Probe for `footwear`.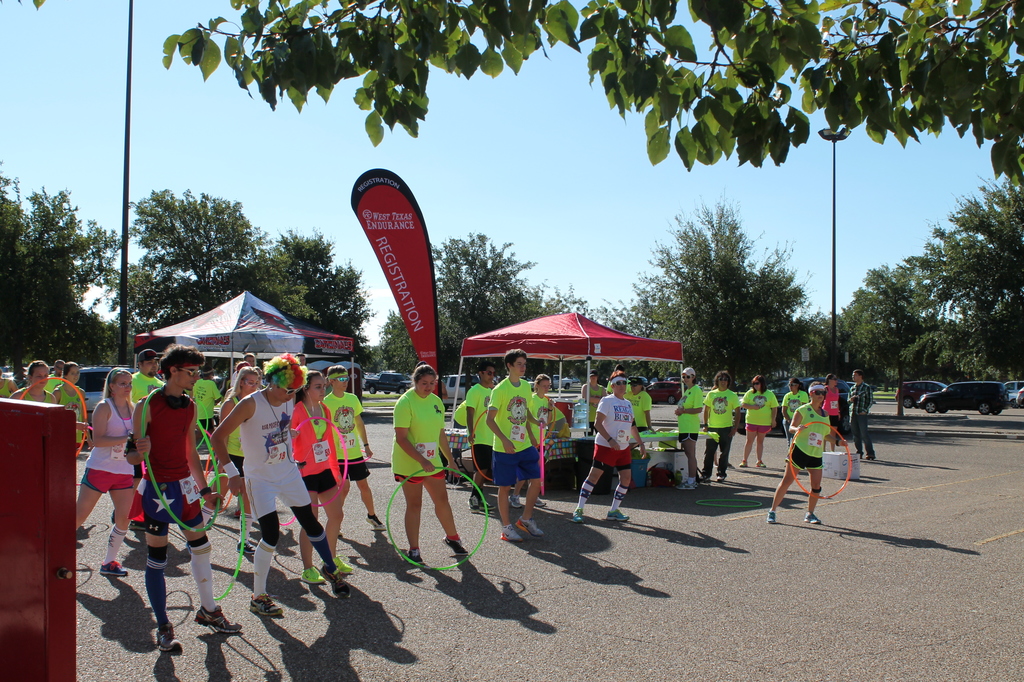
Probe result: <bbox>320, 565, 353, 601</bbox>.
